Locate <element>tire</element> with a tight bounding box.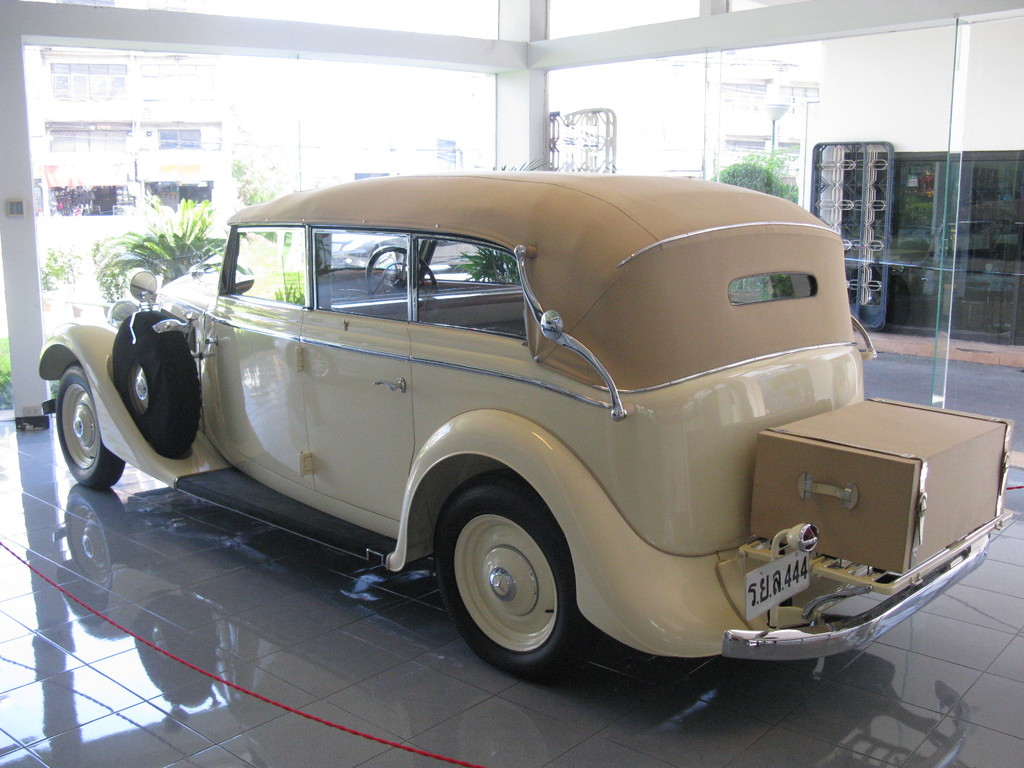
<region>438, 491, 579, 677</region>.
